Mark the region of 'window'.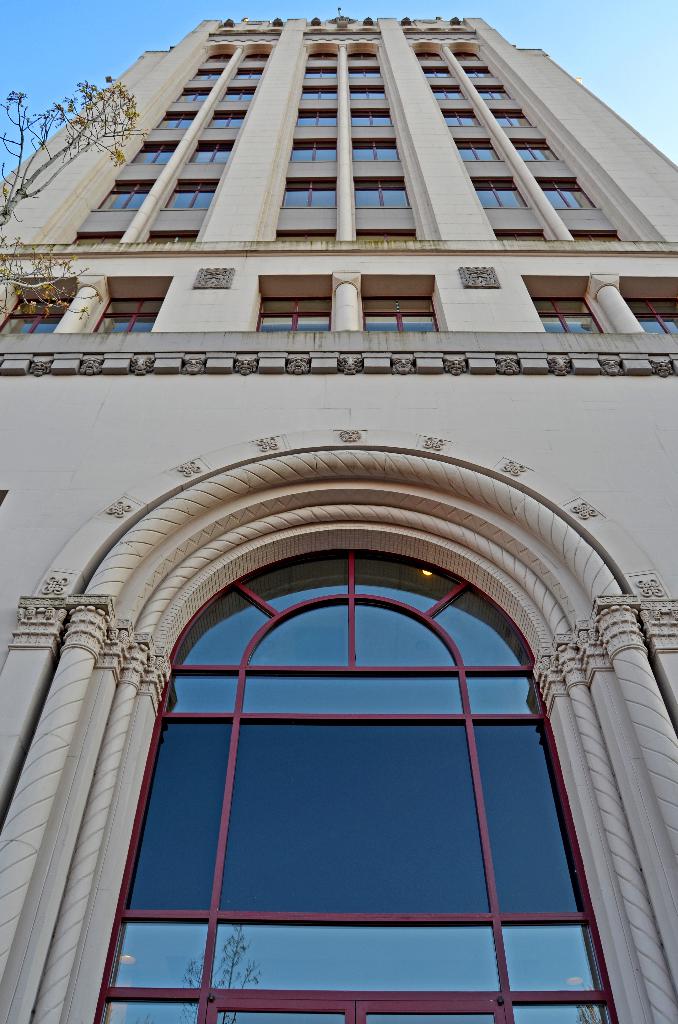
Region: detection(461, 63, 501, 77).
